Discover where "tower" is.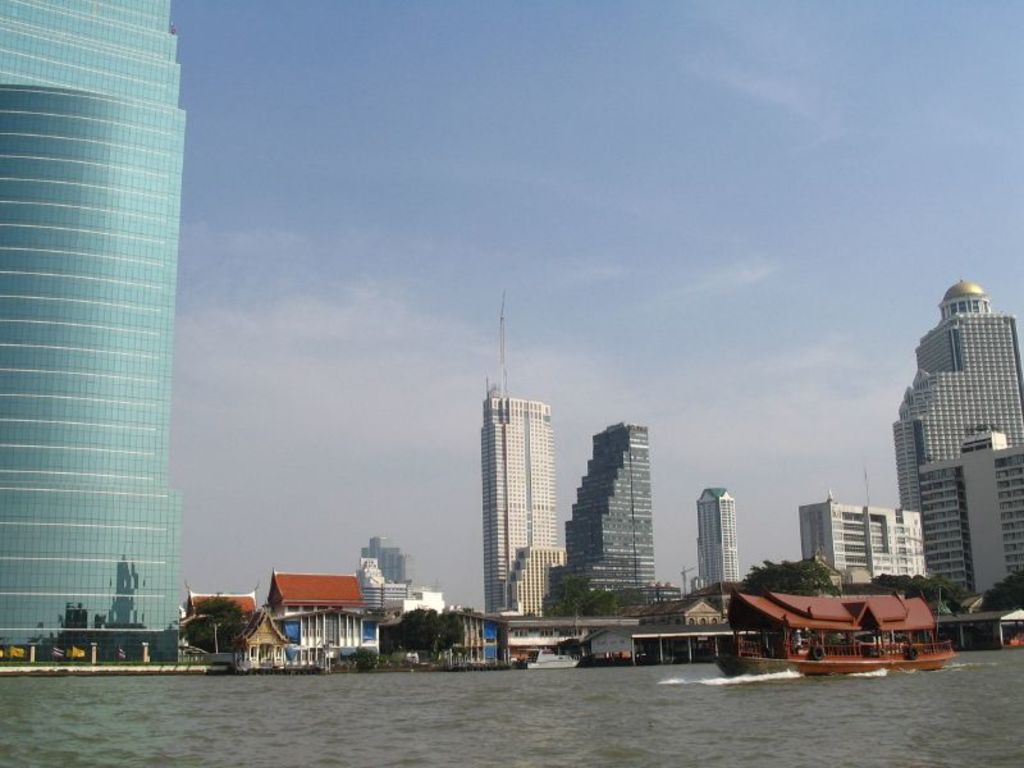
Discovered at 896/274/1023/594.
